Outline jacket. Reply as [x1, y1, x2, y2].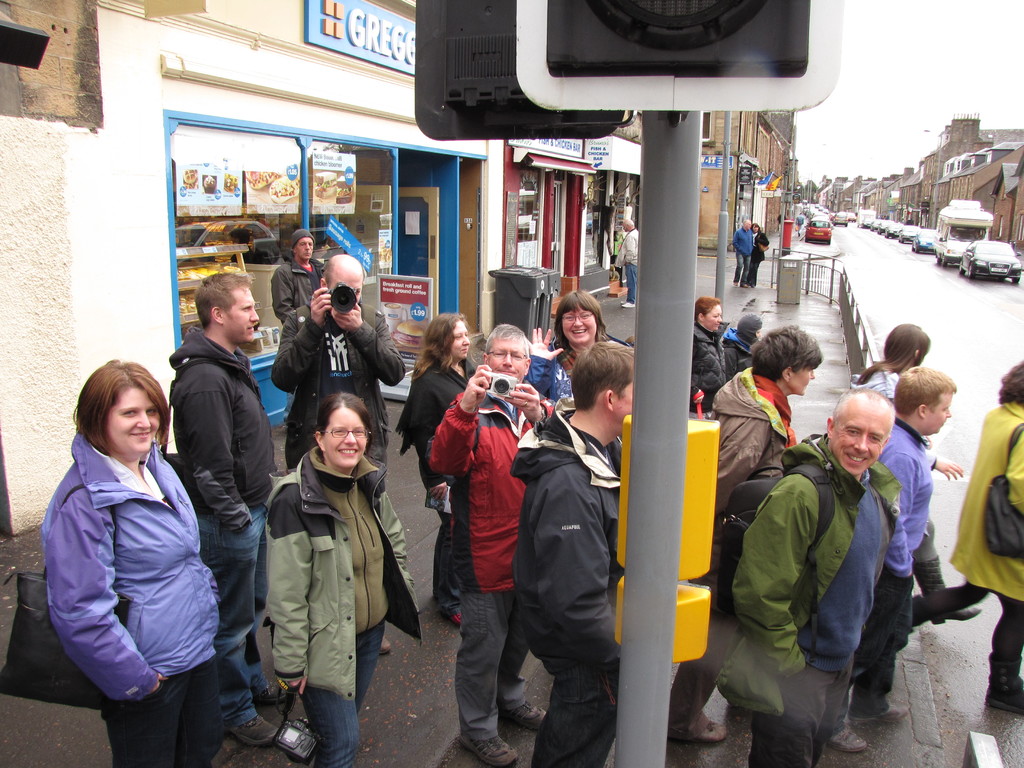
[33, 401, 216, 716].
